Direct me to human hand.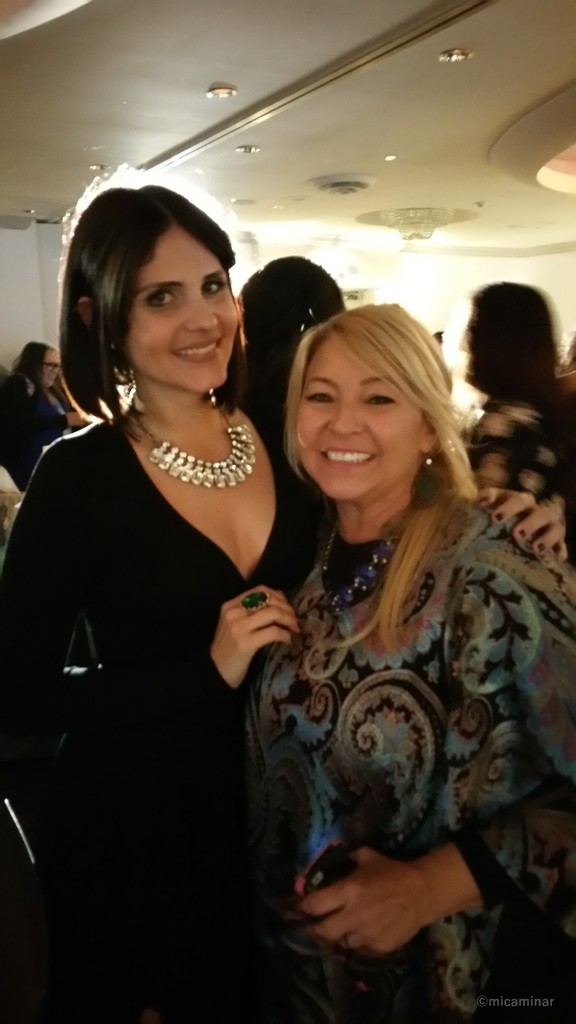
Direction: 197/587/305/685.
